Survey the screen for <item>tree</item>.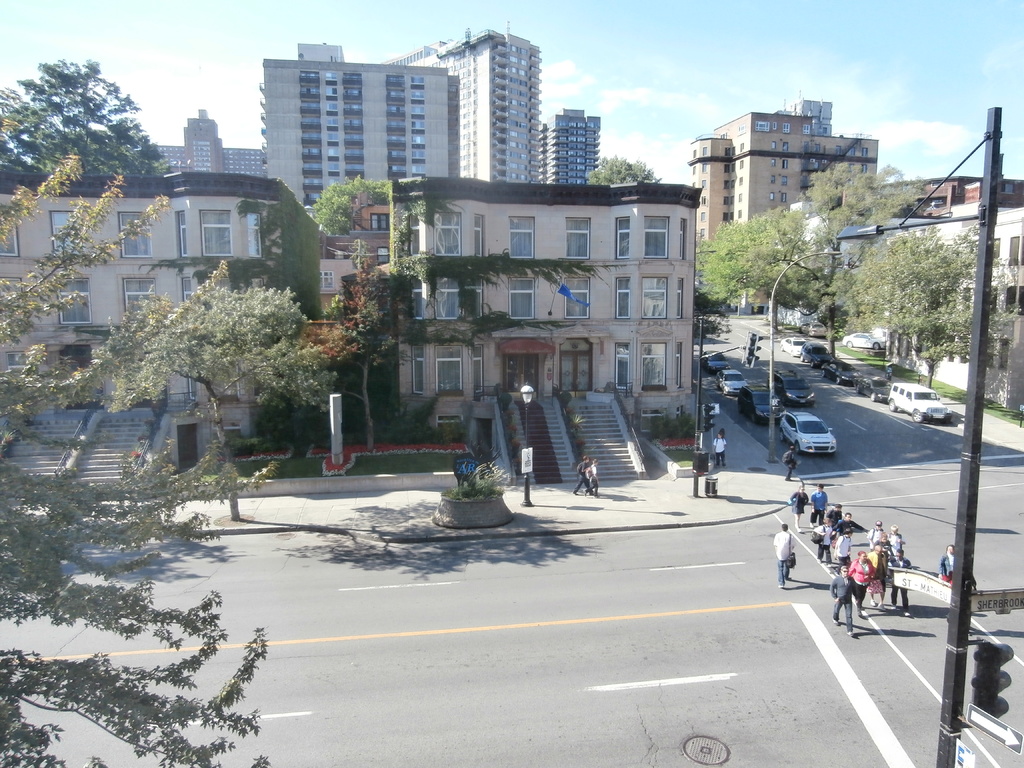
Survey found: detection(795, 159, 941, 252).
